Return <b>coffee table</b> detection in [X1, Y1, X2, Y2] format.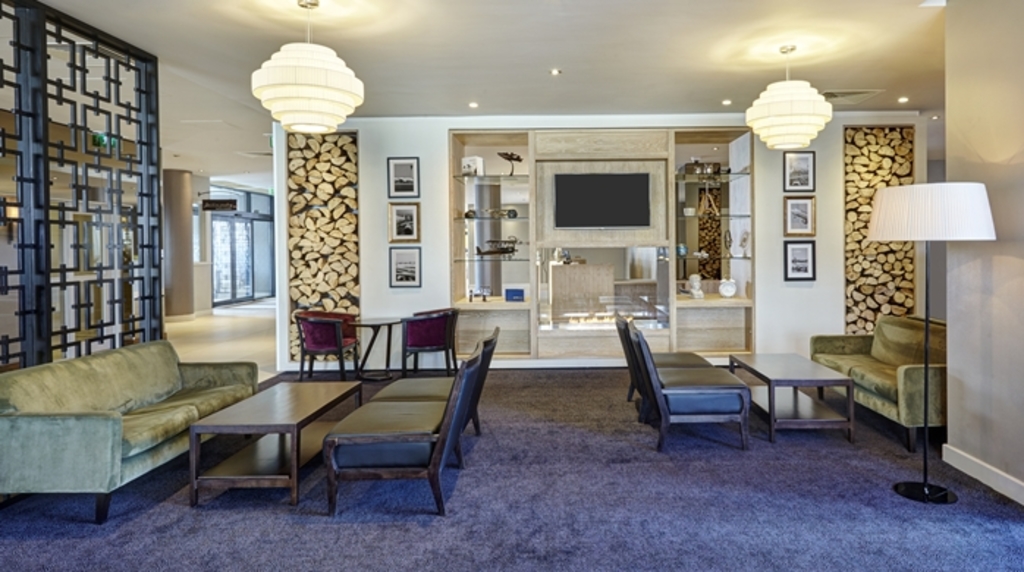
[725, 342, 855, 440].
